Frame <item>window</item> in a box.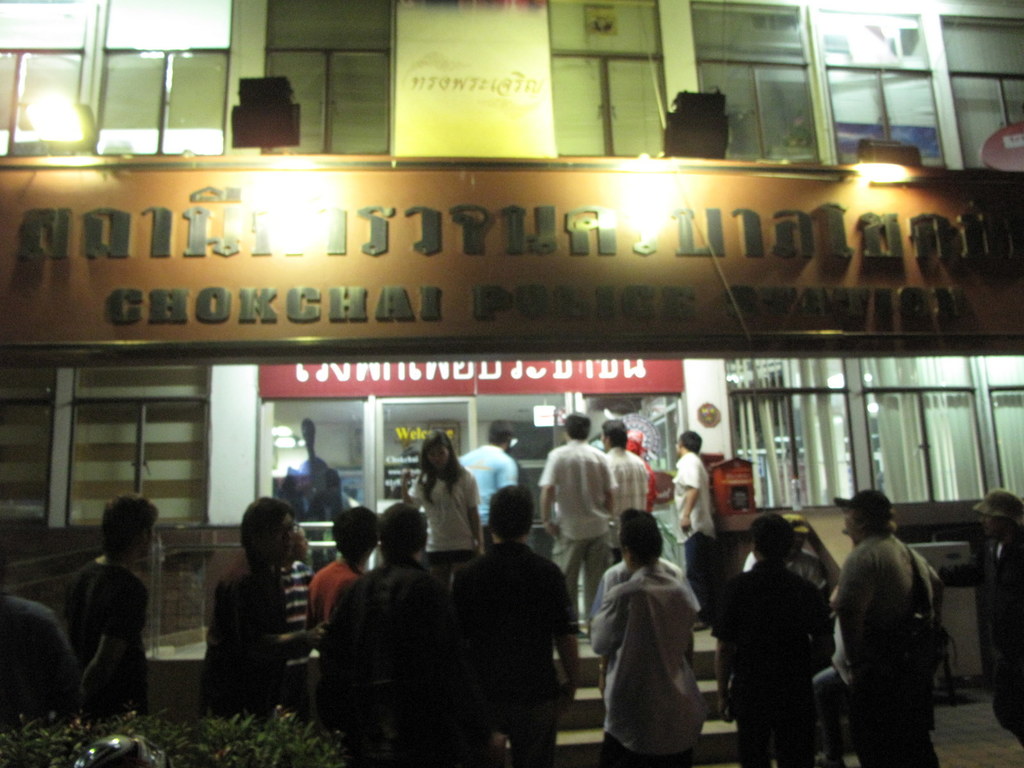
BBox(692, 0, 816, 157).
